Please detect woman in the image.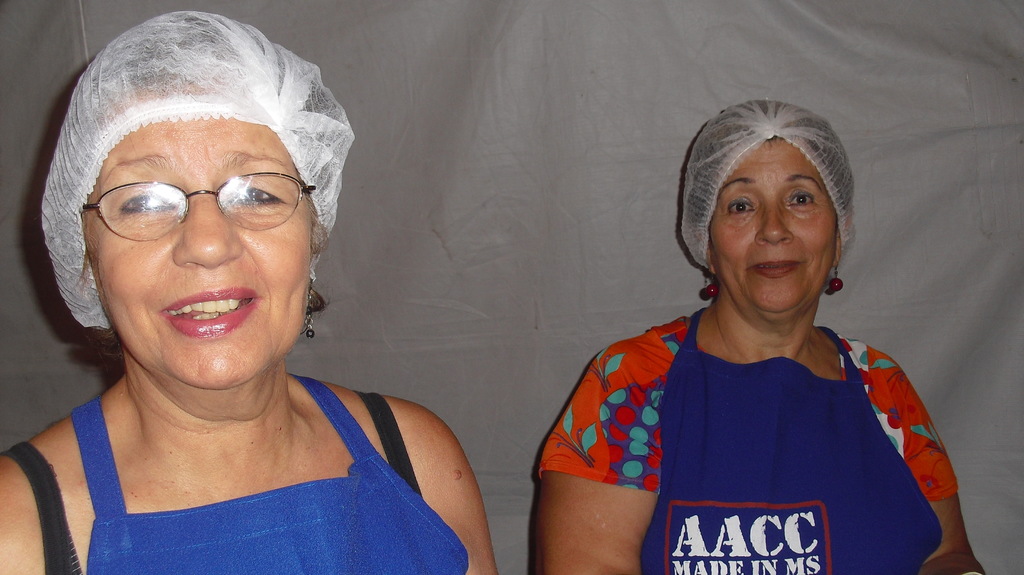
crop(0, 22, 508, 574).
